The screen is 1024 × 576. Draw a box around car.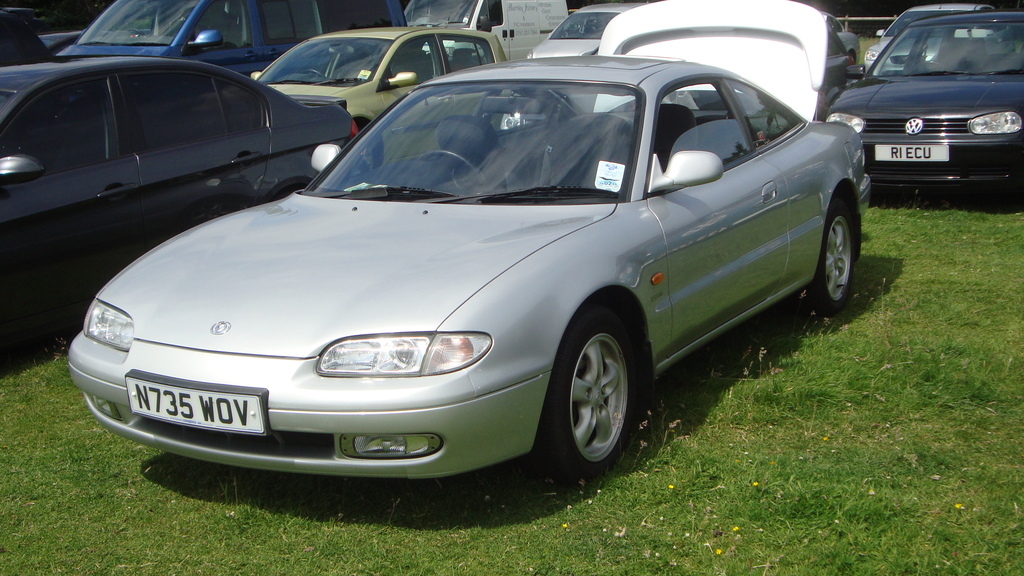
824, 8, 1023, 190.
